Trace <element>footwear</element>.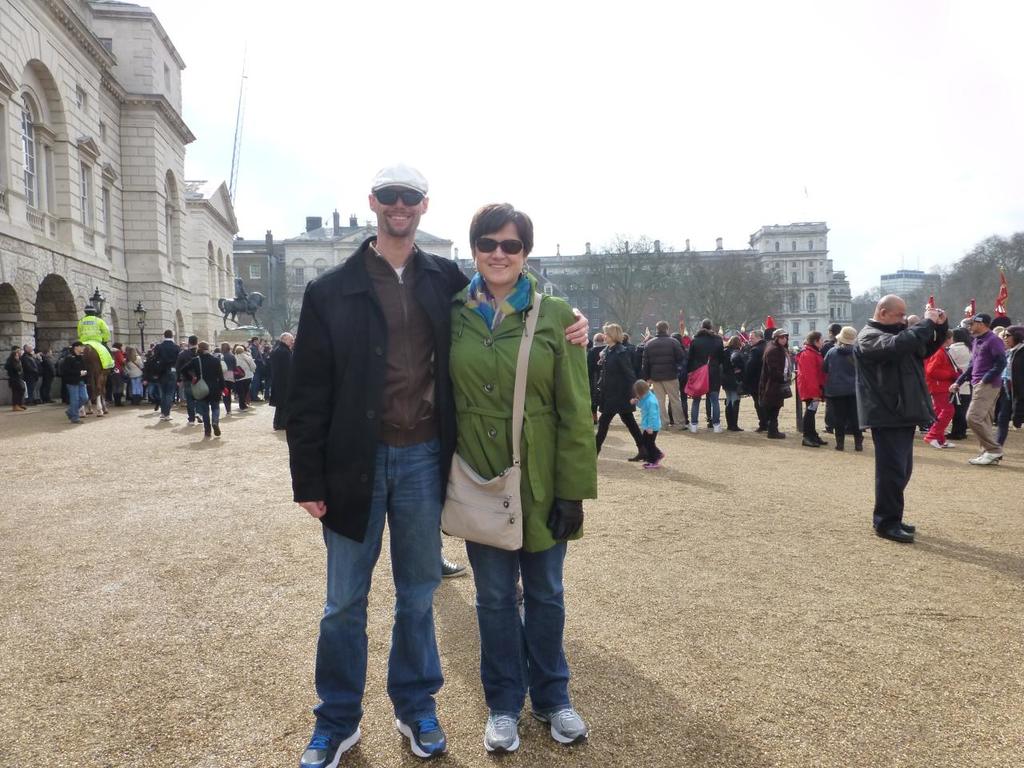
Traced to [298, 726, 361, 767].
